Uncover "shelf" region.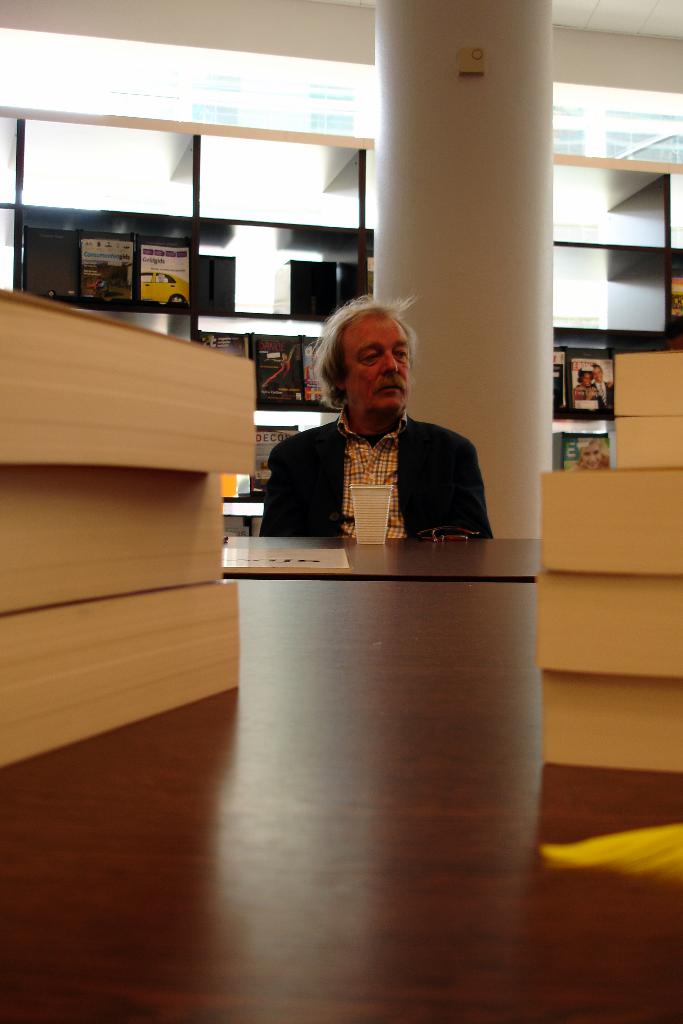
Uncovered: [0,204,17,285].
